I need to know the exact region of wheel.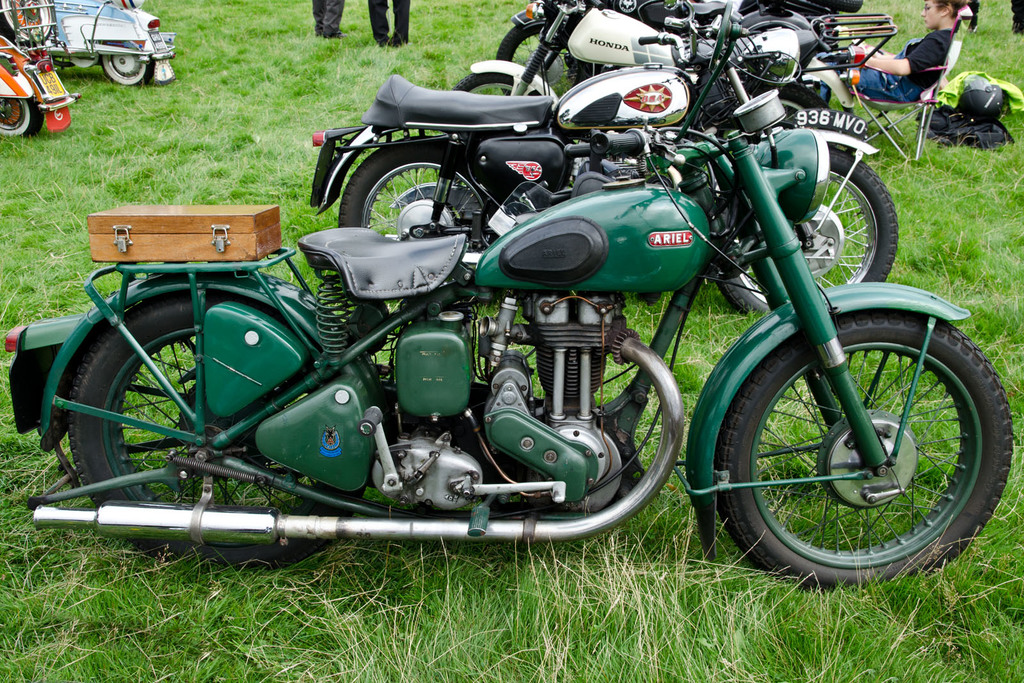
Region: <bbox>721, 149, 900, 319</bbox>.
